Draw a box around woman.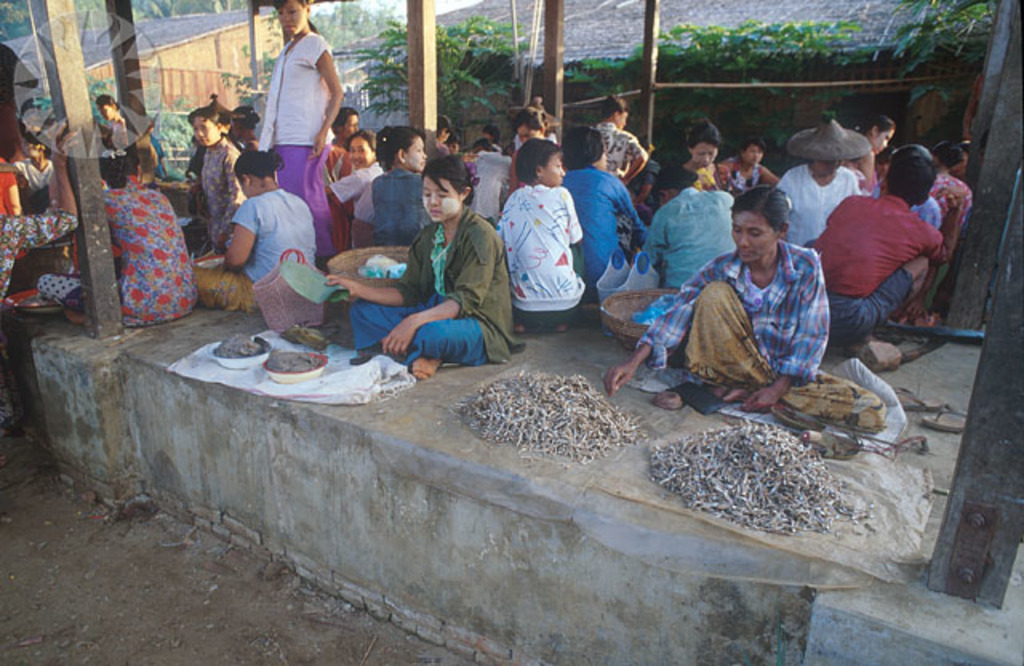
bbox=(845, 114, 893, 192).
